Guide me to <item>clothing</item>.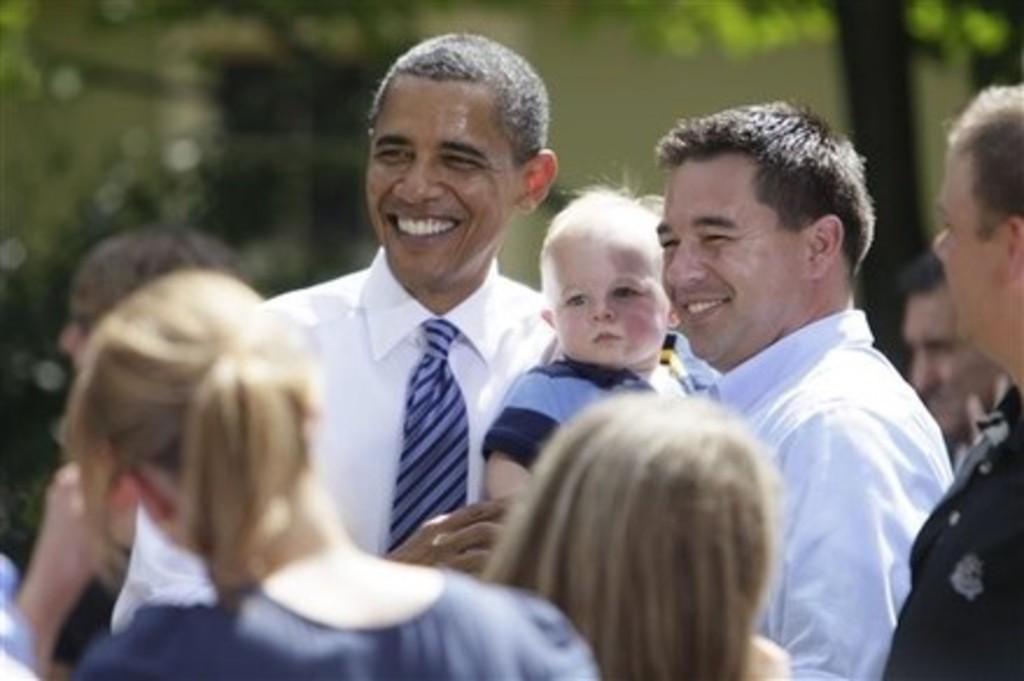
Guidance: (105,238,560,639).
